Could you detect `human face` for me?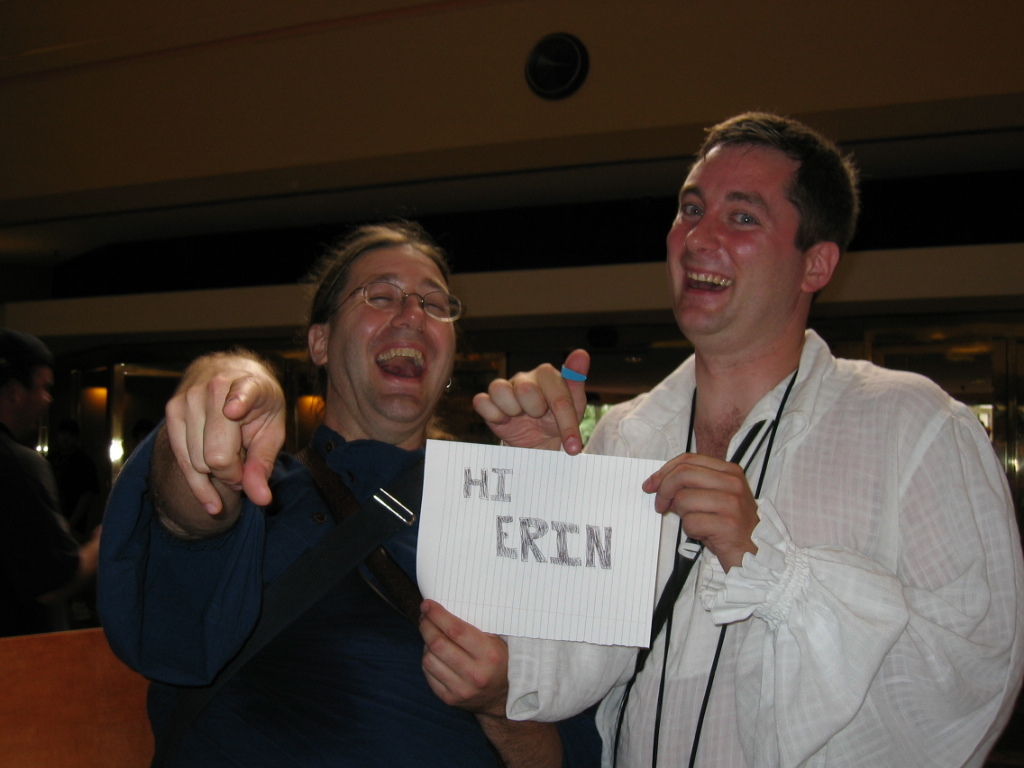
Detection result: (left=335, top=244, right=458, bottom=438).
